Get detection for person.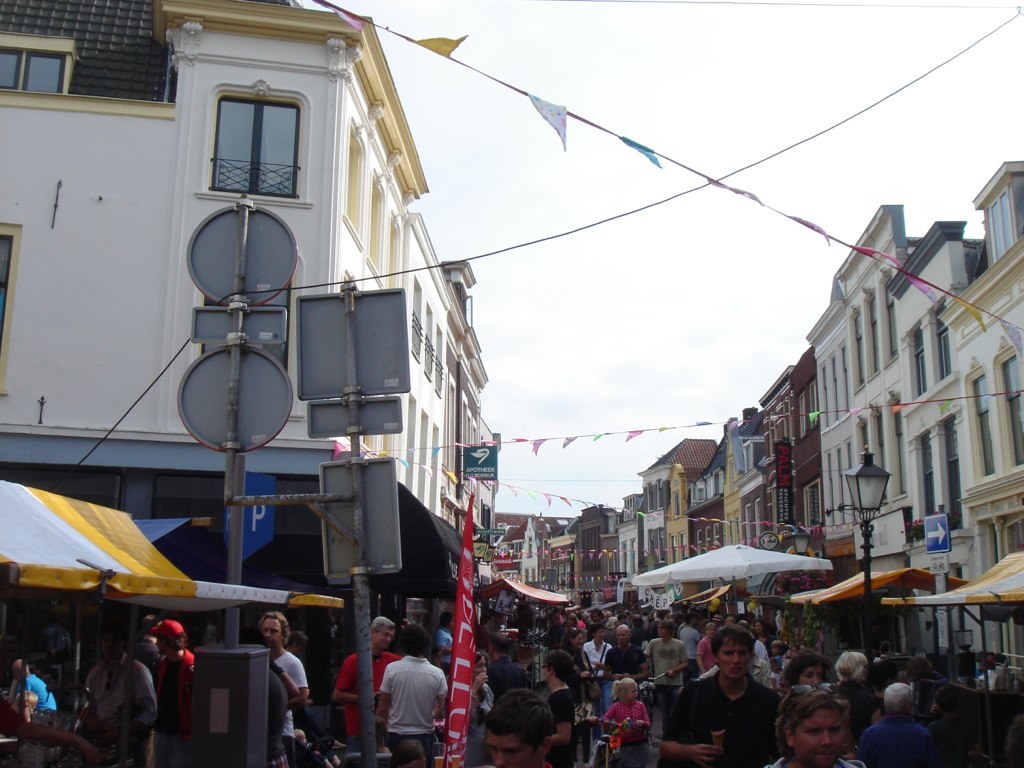
Detection: box(248, 610, 307, 767).
